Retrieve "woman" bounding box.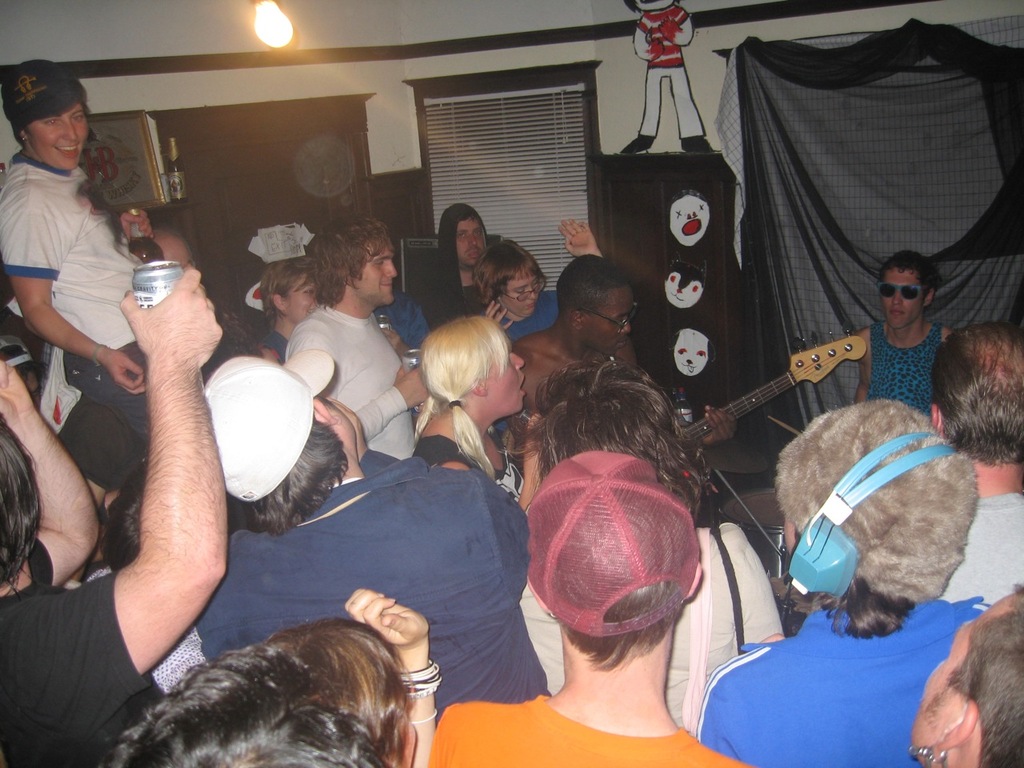
Bounding box: 257:257:327:371.
